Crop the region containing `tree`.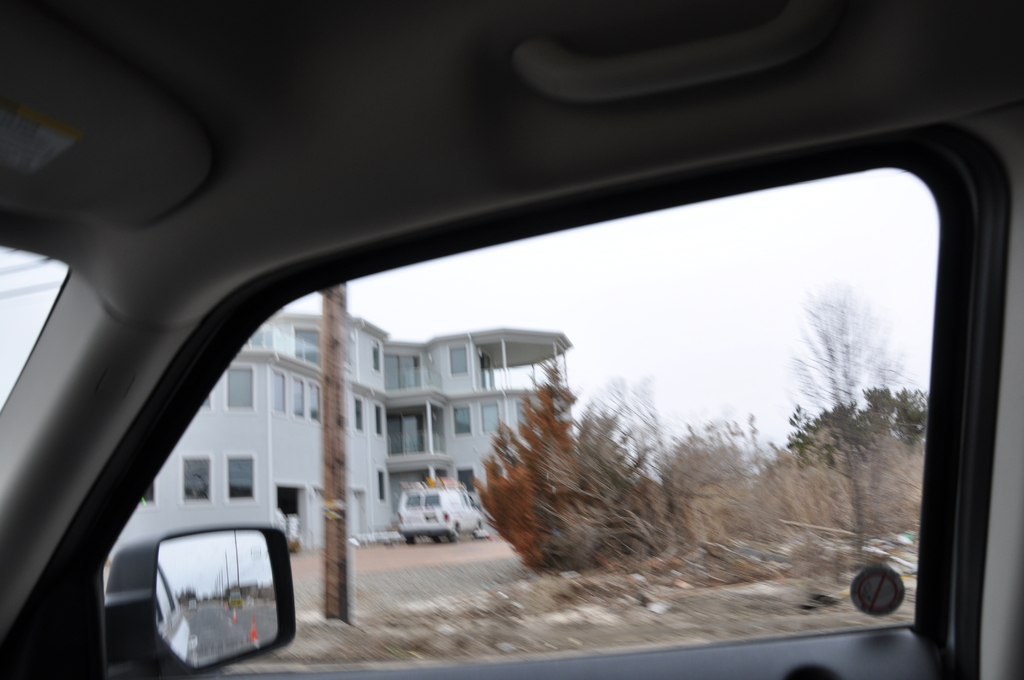
Crop region: x1=781, y1=287, x2=906, y2=566.
